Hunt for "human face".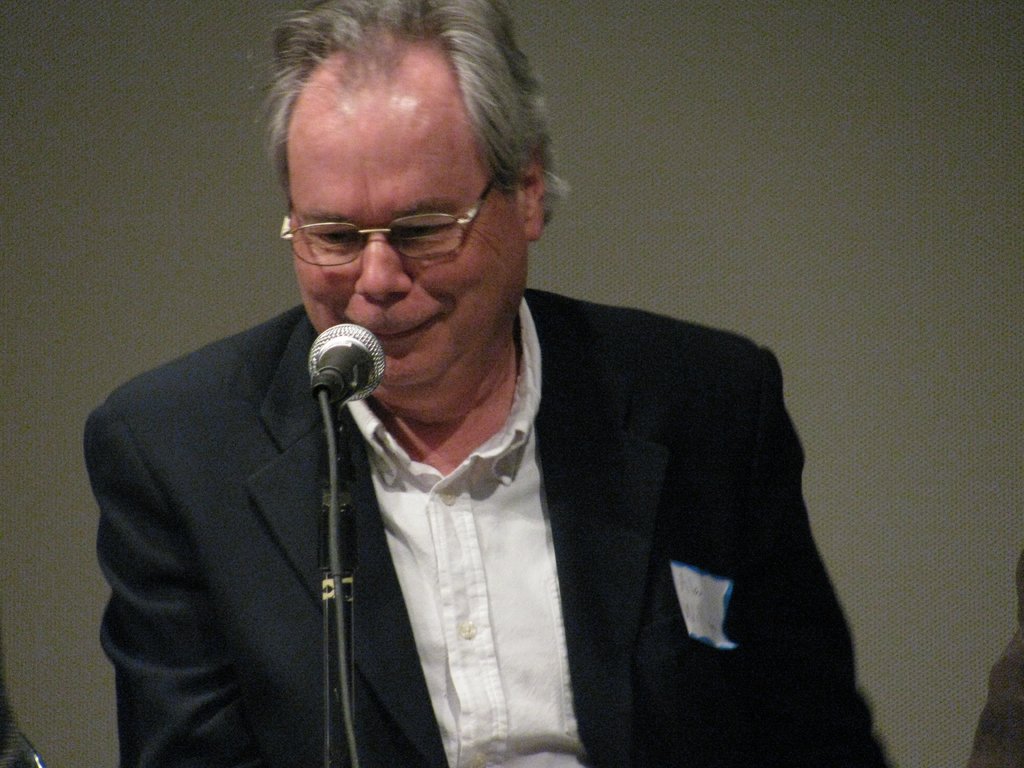
Hunted down at bbox=[285, 113, 525, 400].
